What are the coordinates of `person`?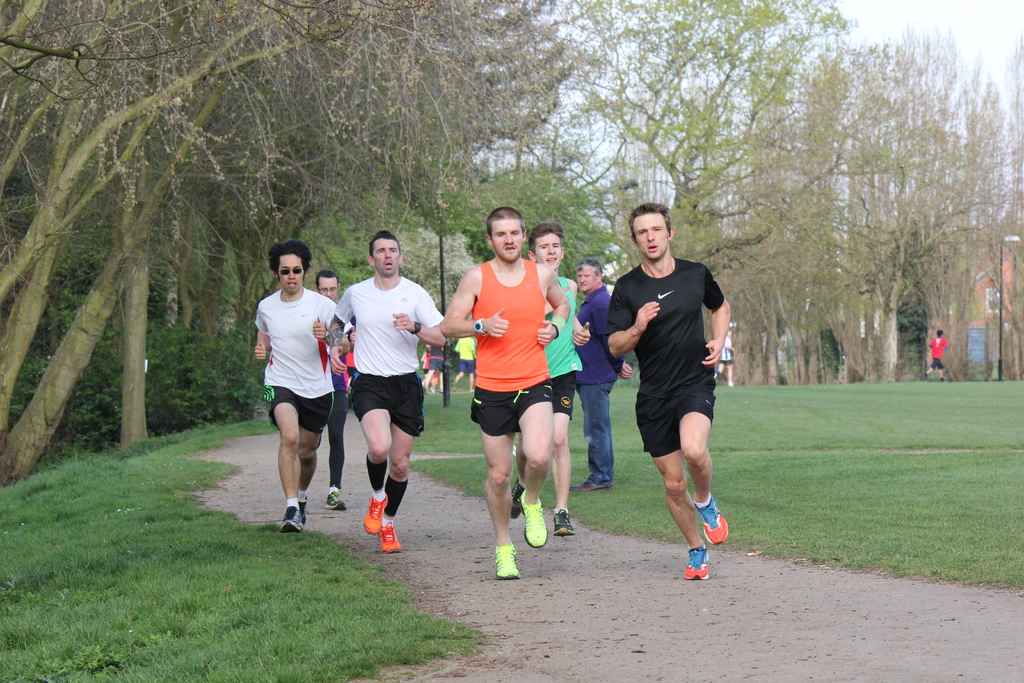
<box>437,208,572,576</box>.
